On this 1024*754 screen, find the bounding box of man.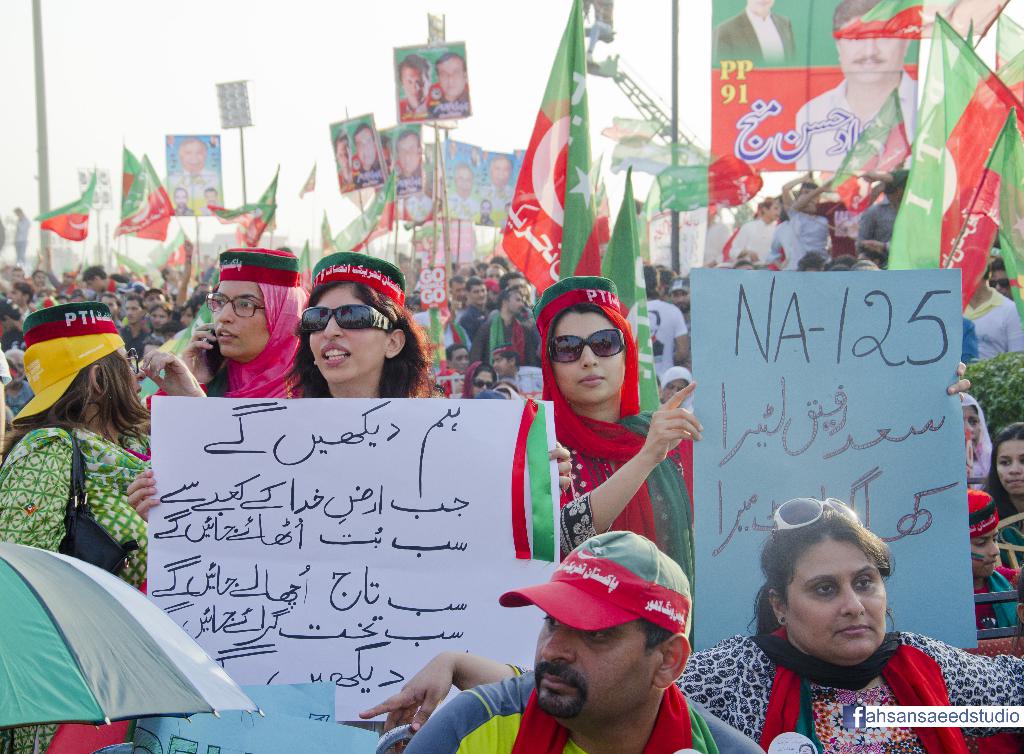
Bounding box: (x1=392, y1=129, x2=426, y2=191).
